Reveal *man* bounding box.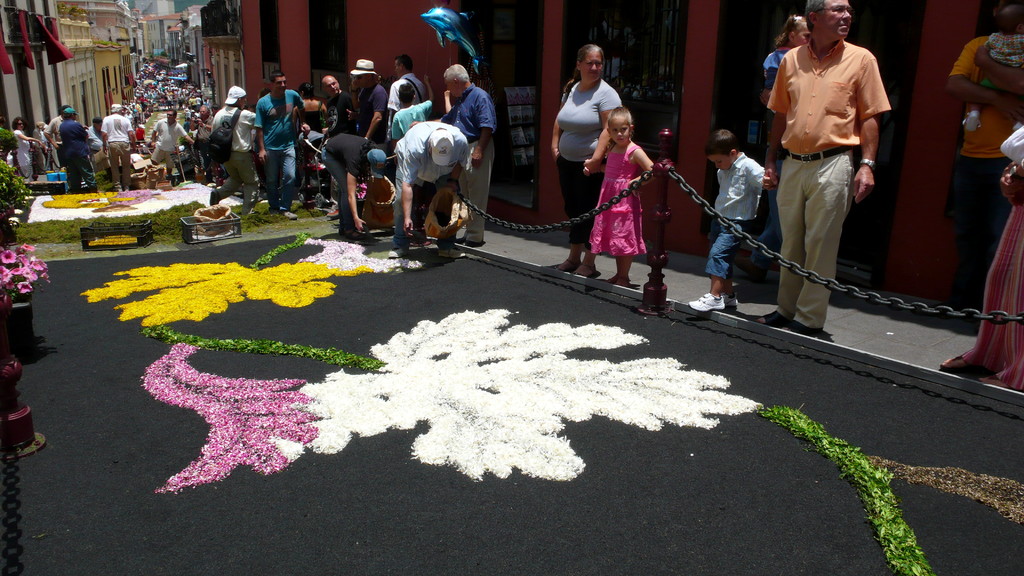
Revealed: bbox=(435, 60, 493, 246).
